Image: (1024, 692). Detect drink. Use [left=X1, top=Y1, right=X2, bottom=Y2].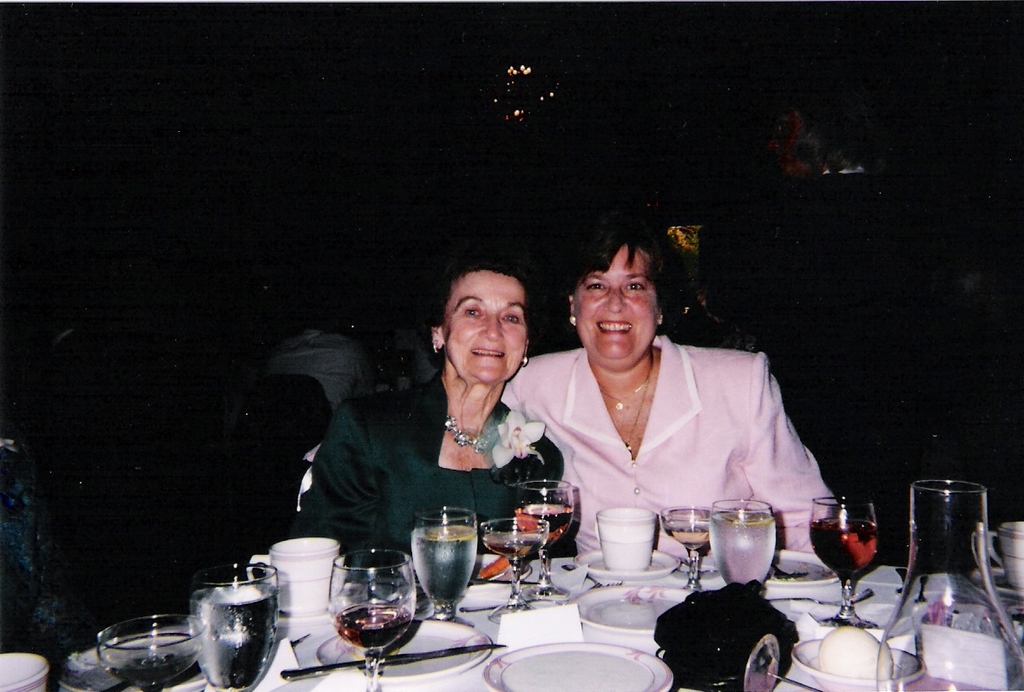
[left=333, top=604, right=416, bottom=646].
